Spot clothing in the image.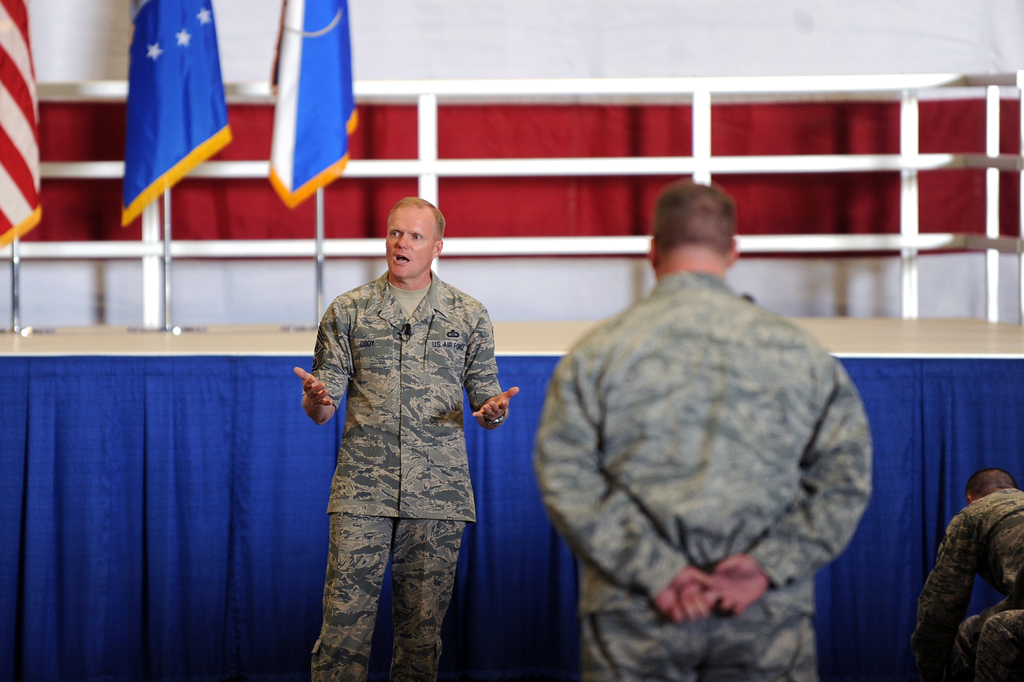
clothing found at pyautogui.locateOnScreen(308, 512, 465, 681).
